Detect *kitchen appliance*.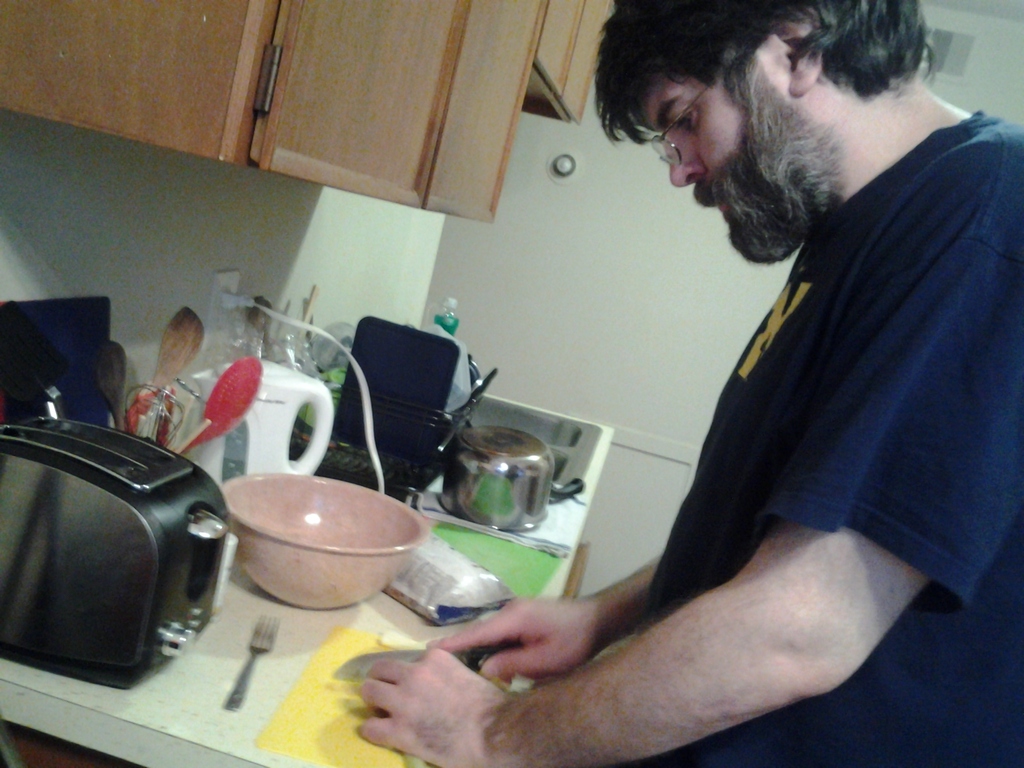
Detected at <box>223,613,282,711</box>.
